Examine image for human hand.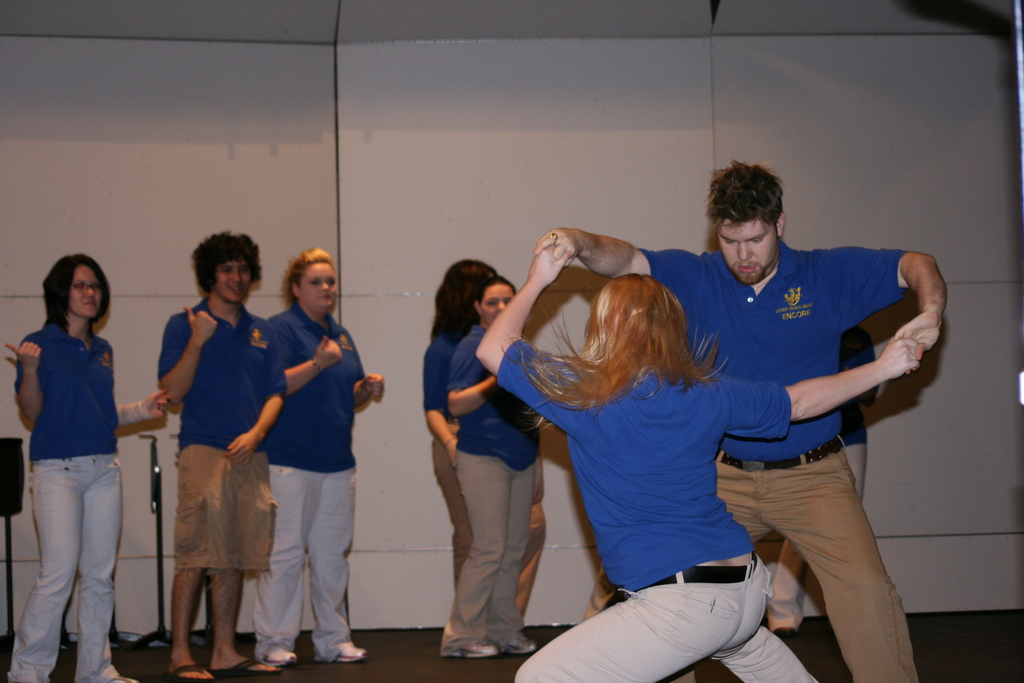
Examination result: [left=882, top=336, right=922, bottom=378].
